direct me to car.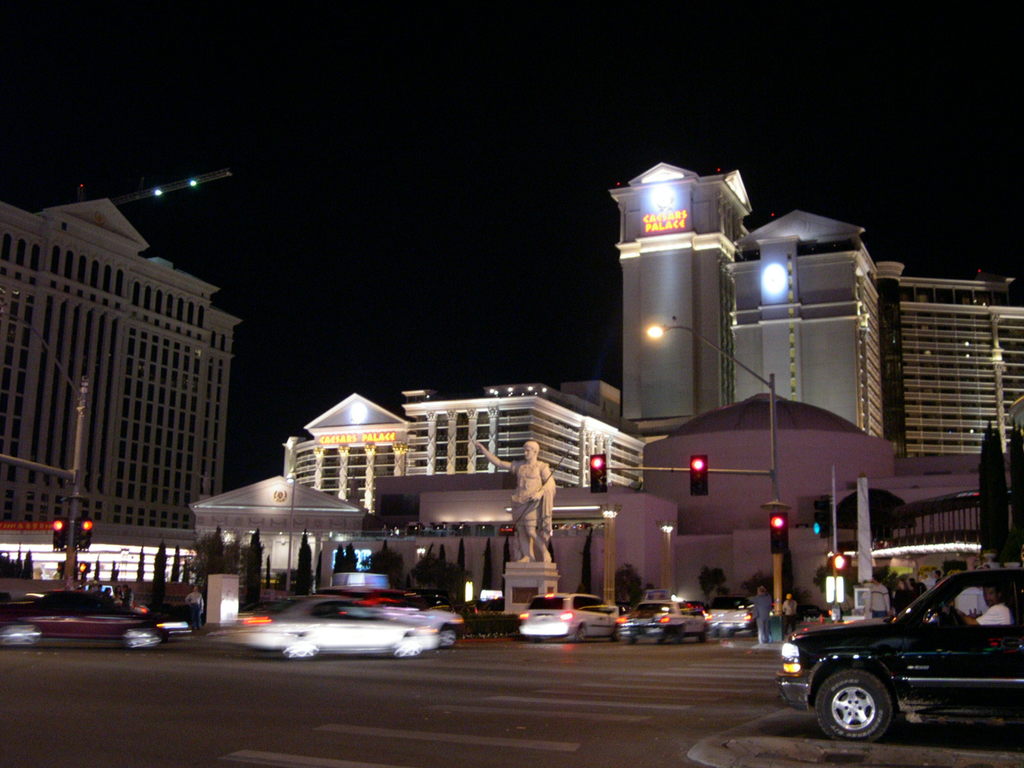
Direction: bbox=[255, 588, 445, 659].
